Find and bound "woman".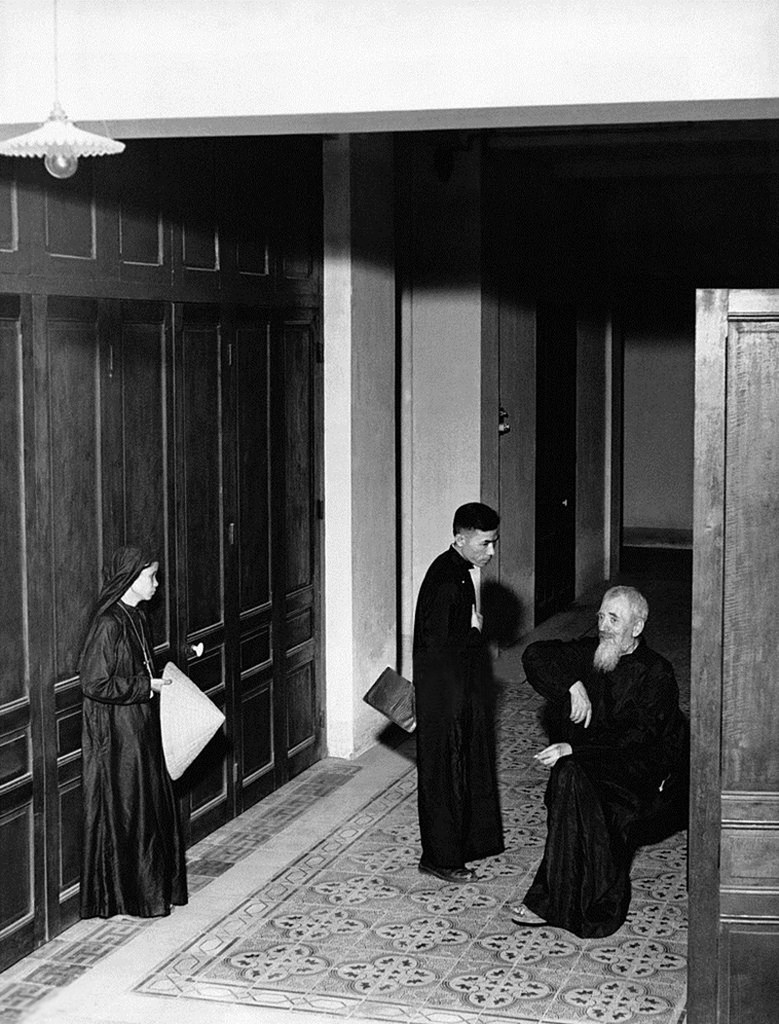
Bound: bbox=(69, 529, 189, 925).
